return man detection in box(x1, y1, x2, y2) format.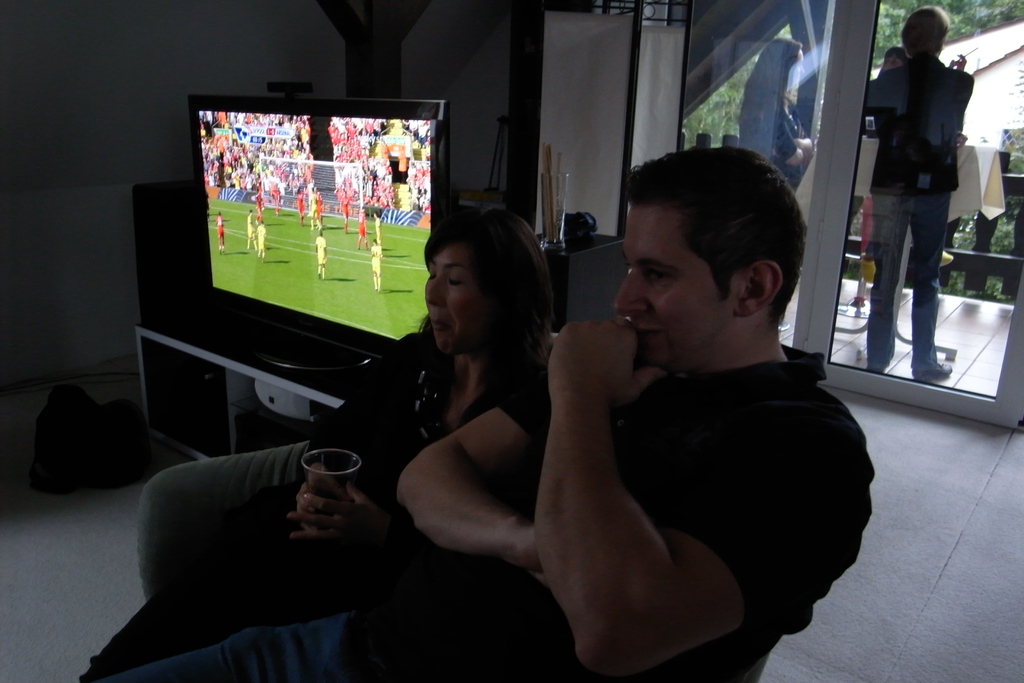
box(312, 185, 326, 229).
